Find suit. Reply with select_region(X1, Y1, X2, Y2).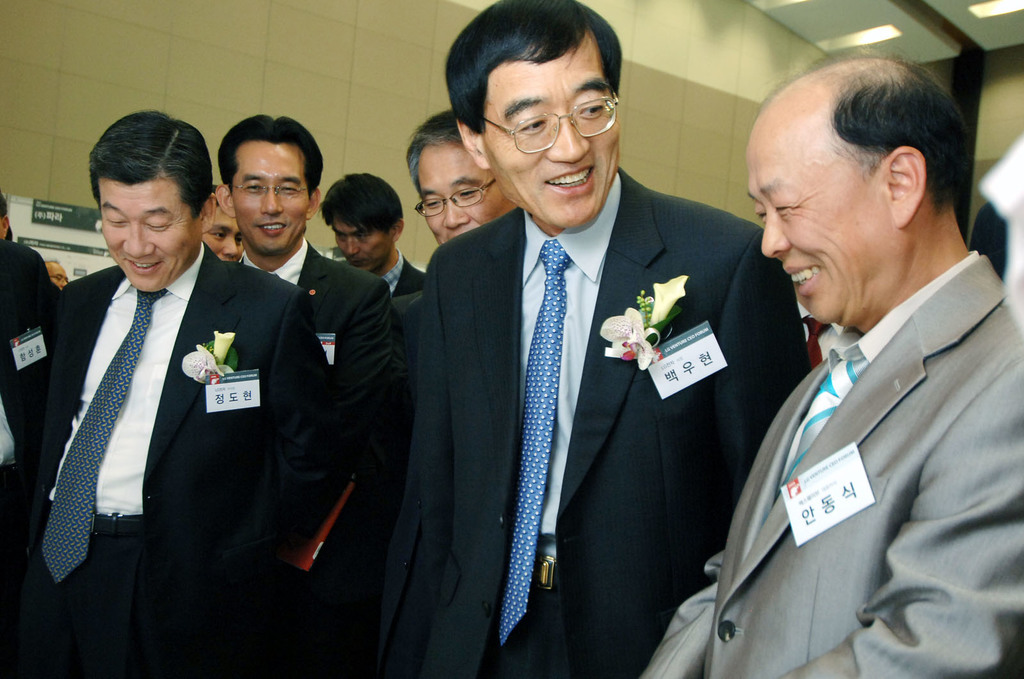
select_region(236, 239, 399, 678).
